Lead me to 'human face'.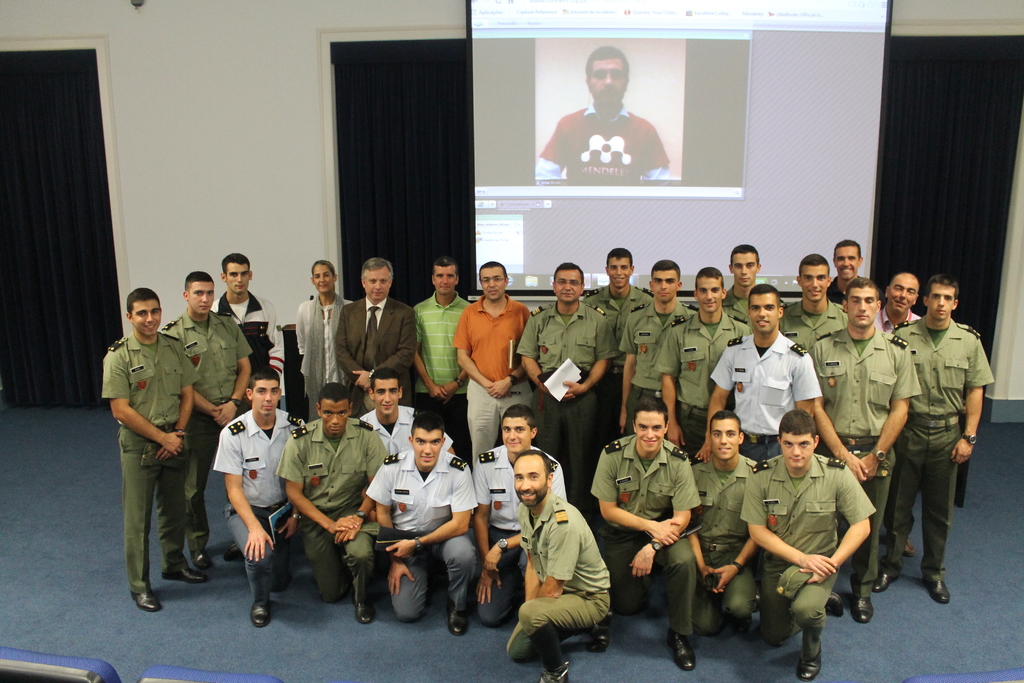
Lead to 750,293,781,340.
